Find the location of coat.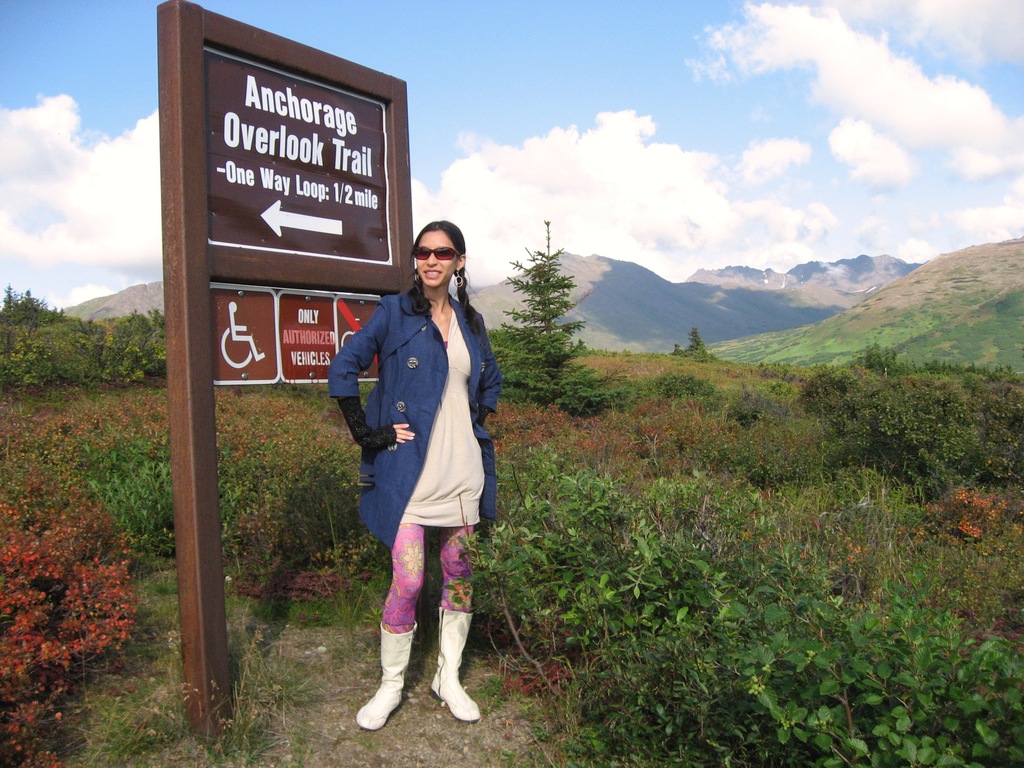
Location: [333, 250, 492, 584].
